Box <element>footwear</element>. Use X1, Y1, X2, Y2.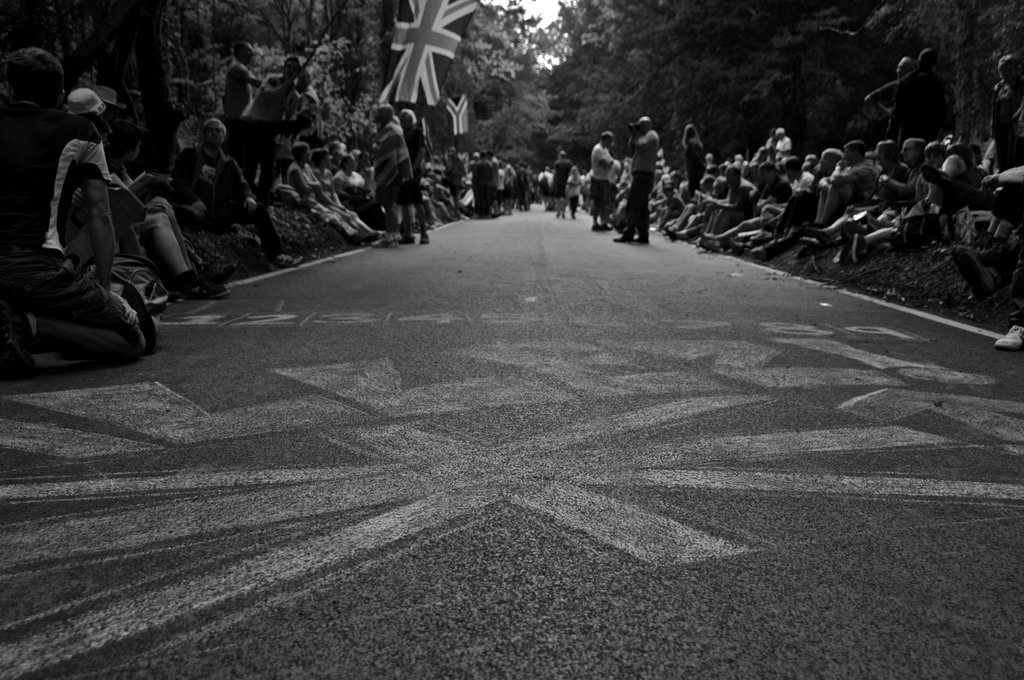
569, 213, 576, 216.
